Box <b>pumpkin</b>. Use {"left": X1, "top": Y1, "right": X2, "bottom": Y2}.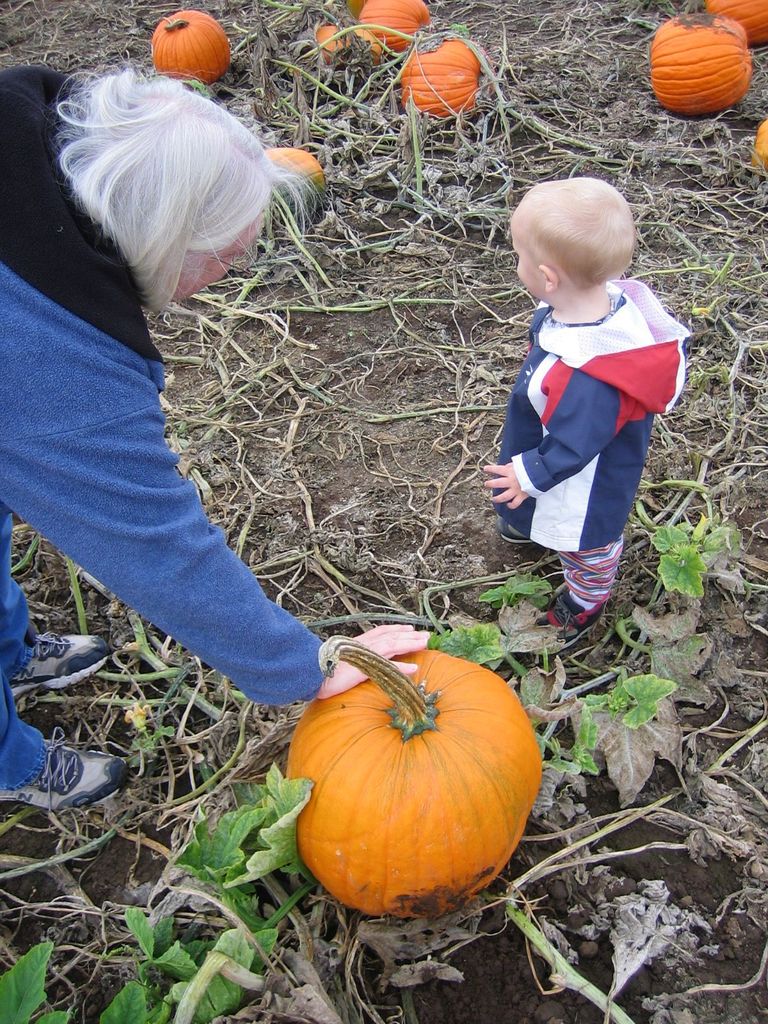
{"left": 149, "top": 9, "right": 233, "bottom": 79}.
